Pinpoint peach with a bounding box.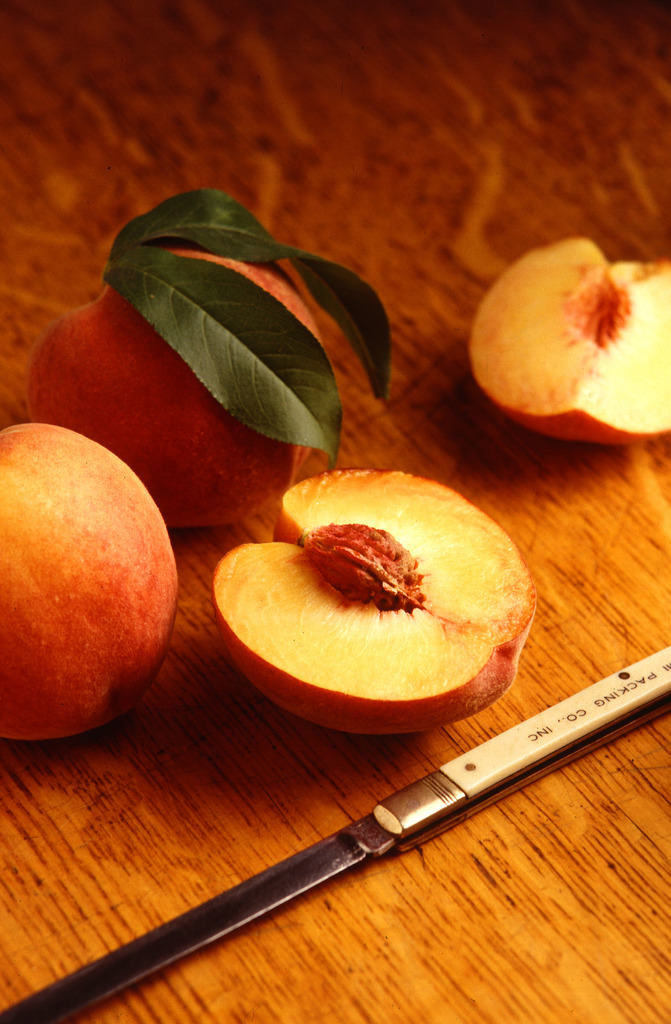
[213, 468, 535, 742].
